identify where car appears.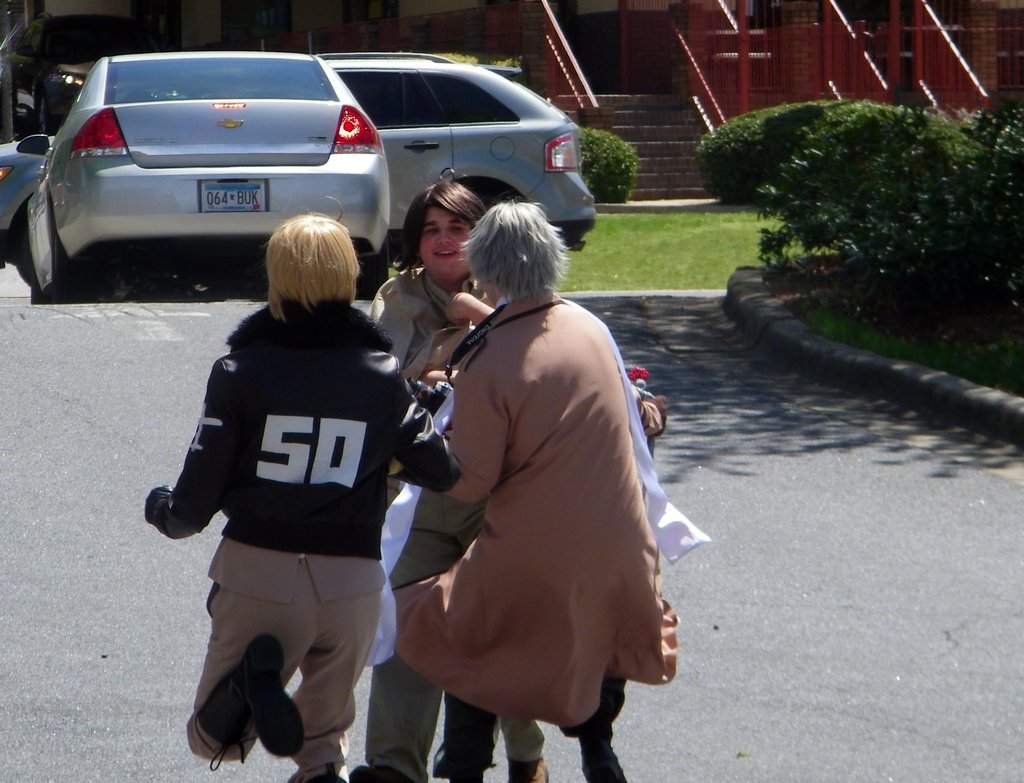
Appears at (x1=17, y1=53, x2=390, y2=297).
